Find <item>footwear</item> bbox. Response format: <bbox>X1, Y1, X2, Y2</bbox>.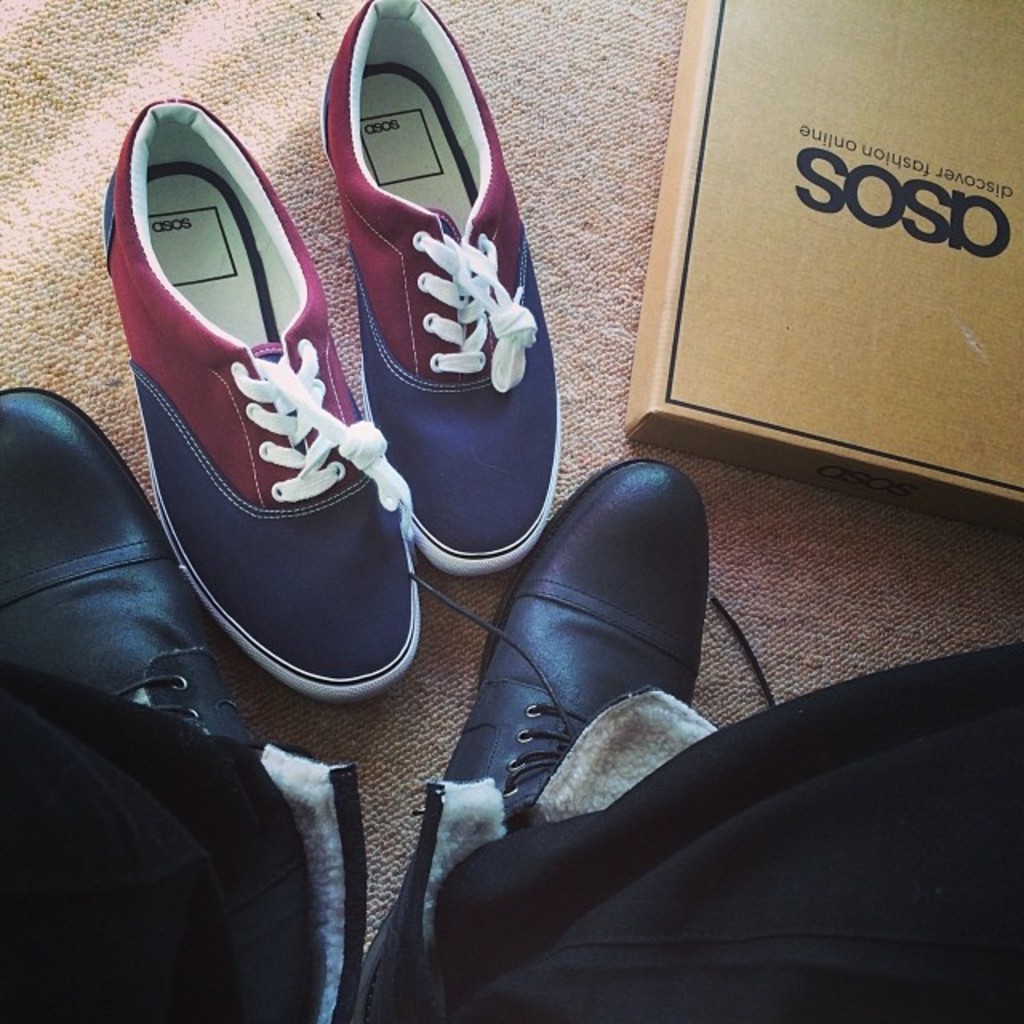
<bbox>323, 0, 558, 574</bbox>.
